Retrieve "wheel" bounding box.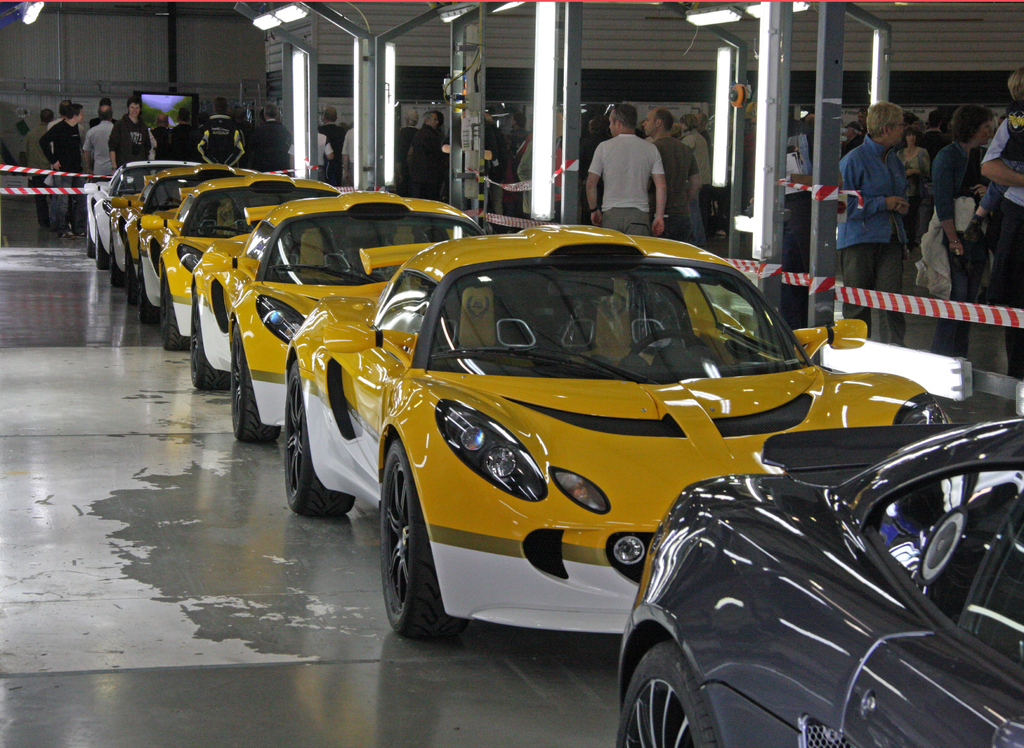
Bounding box: 285,362,353,516.
